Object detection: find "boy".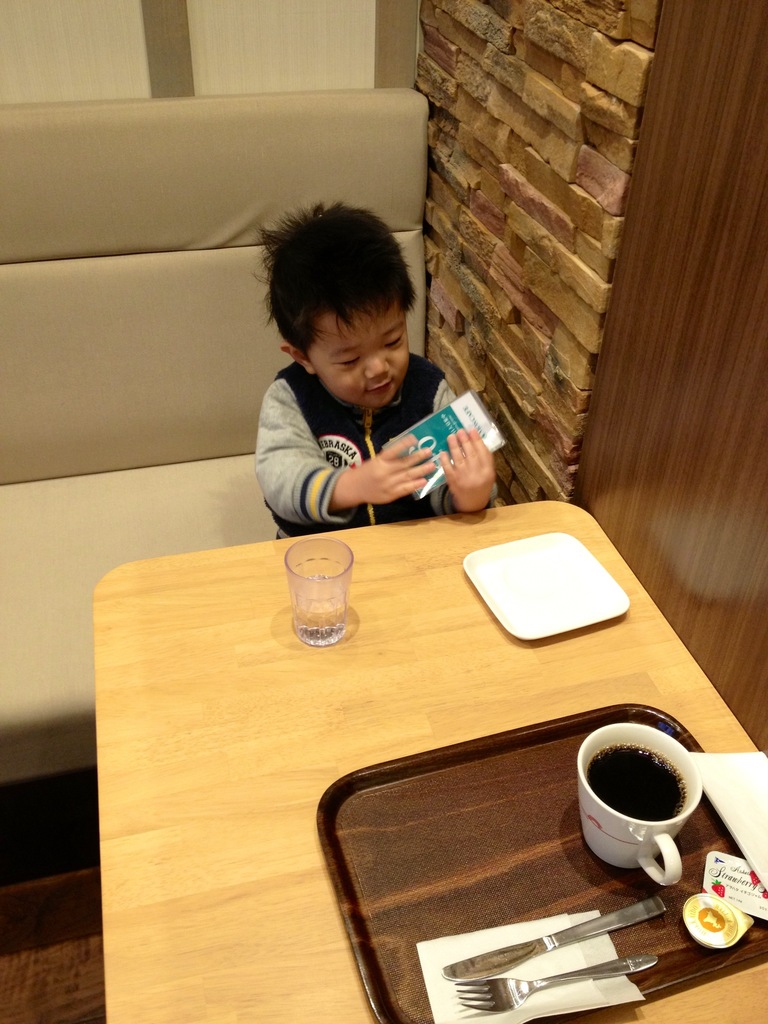
l=236, t=197, r=502, b=562.
